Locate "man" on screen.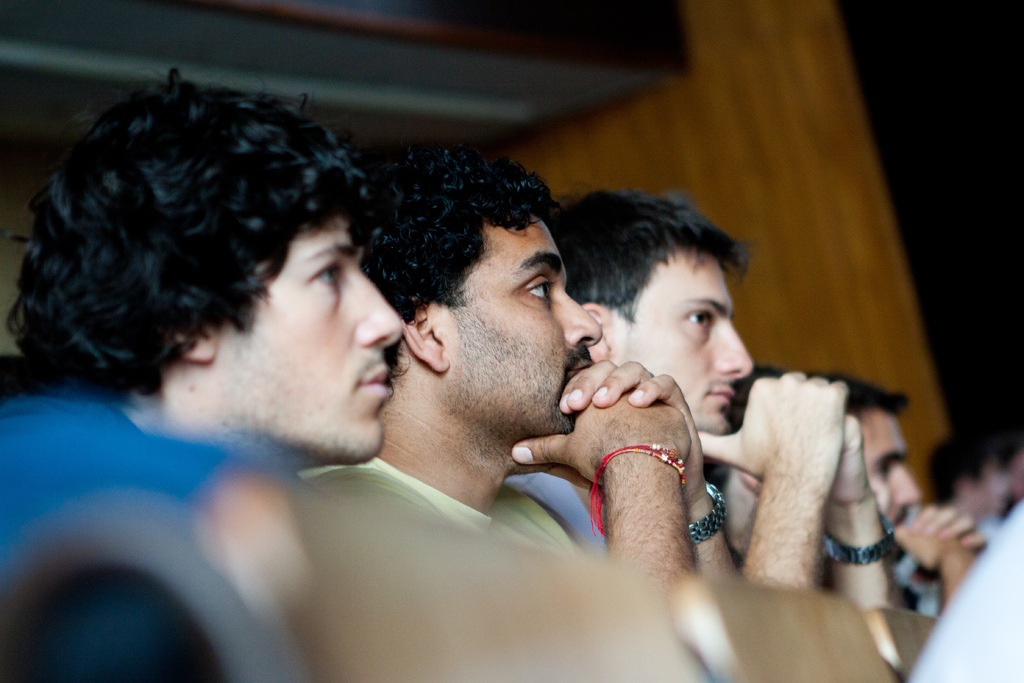
On screen at left=924, top=424, right=1023, bottom=616.
